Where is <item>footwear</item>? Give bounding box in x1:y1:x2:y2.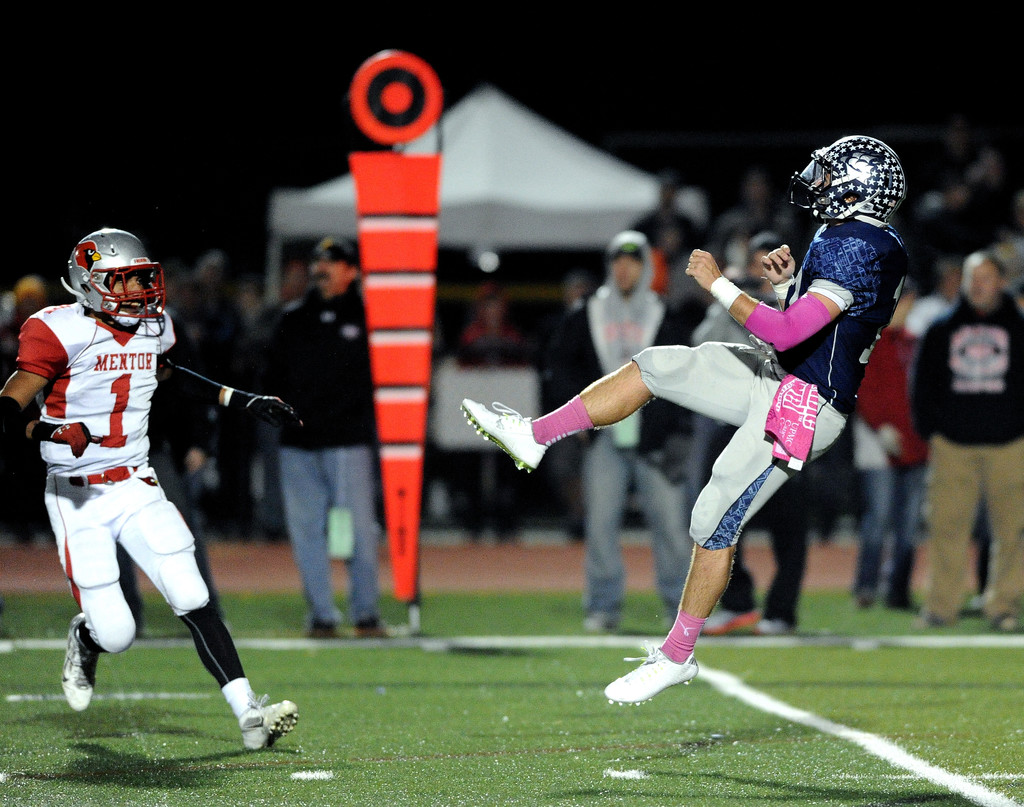
308:617:338:642.
